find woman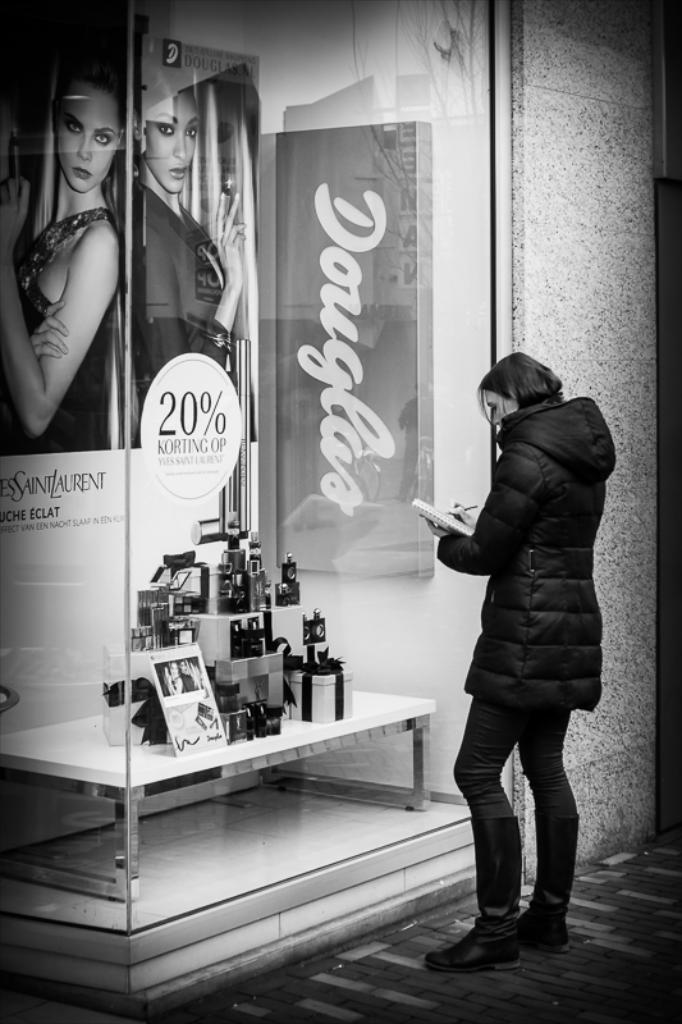
x1=0, y1=60, x2=127, y2=447
